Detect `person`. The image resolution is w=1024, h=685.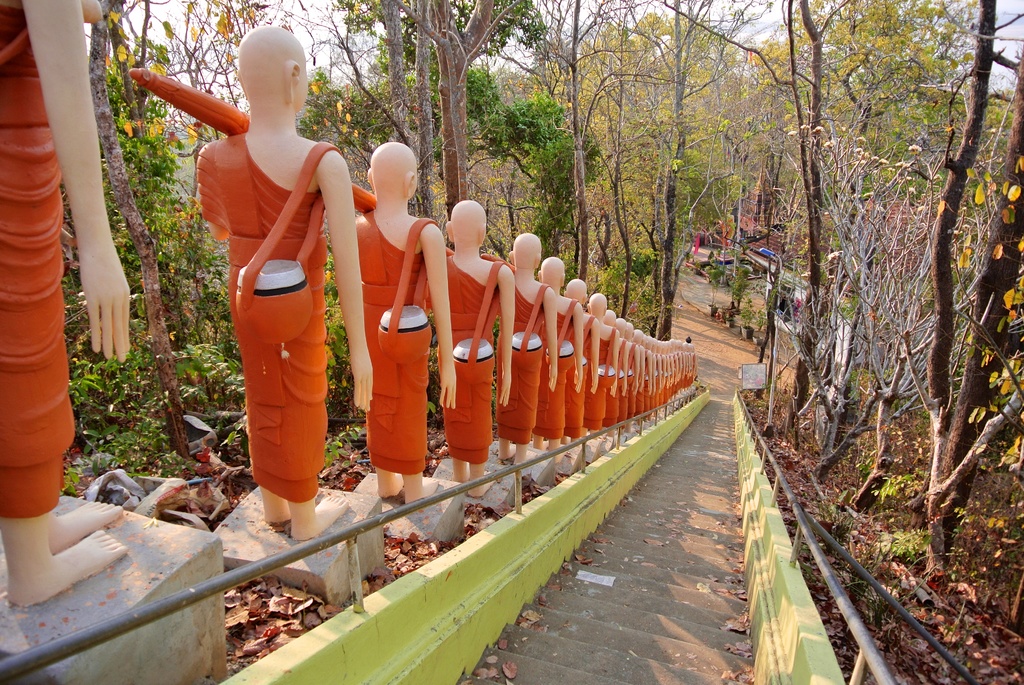
x1=189, y1=67, x2=387, y2=530.
